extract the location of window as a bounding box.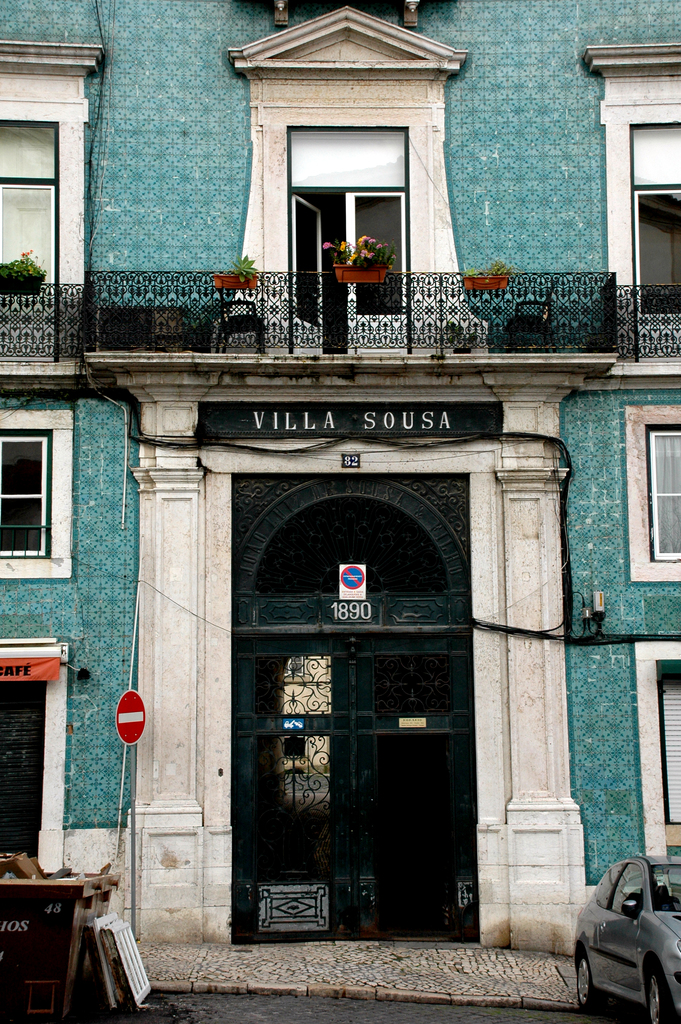
pyautogui.locateOnScreen(589, 35, 680, 366).
